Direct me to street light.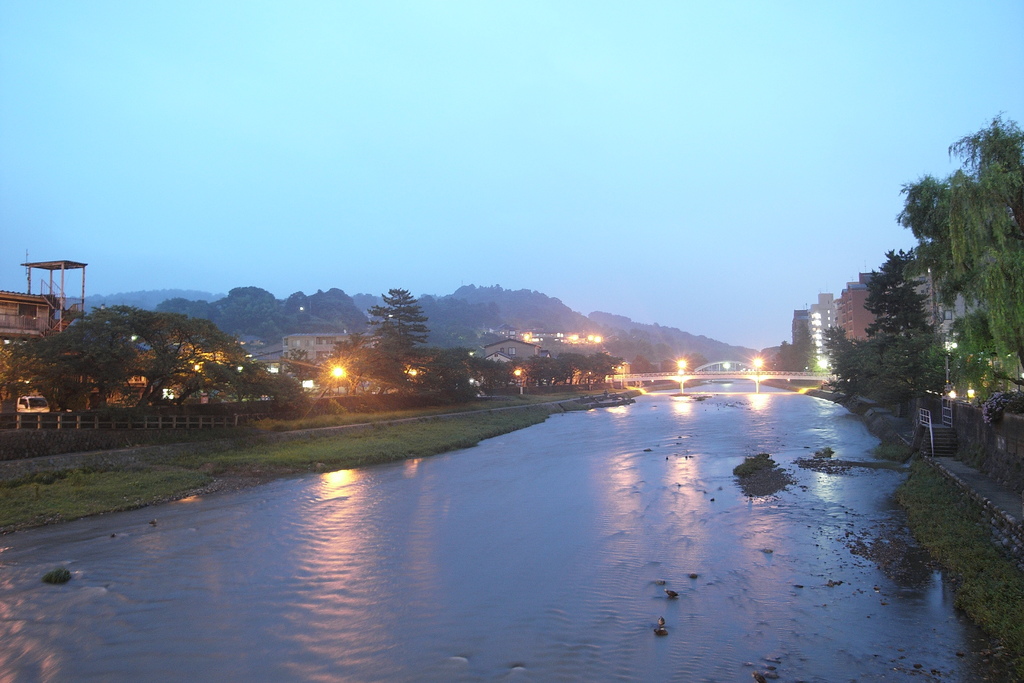
Direction: {"left": 410, "top": 370, "right": 417, "bottom": 375}.
